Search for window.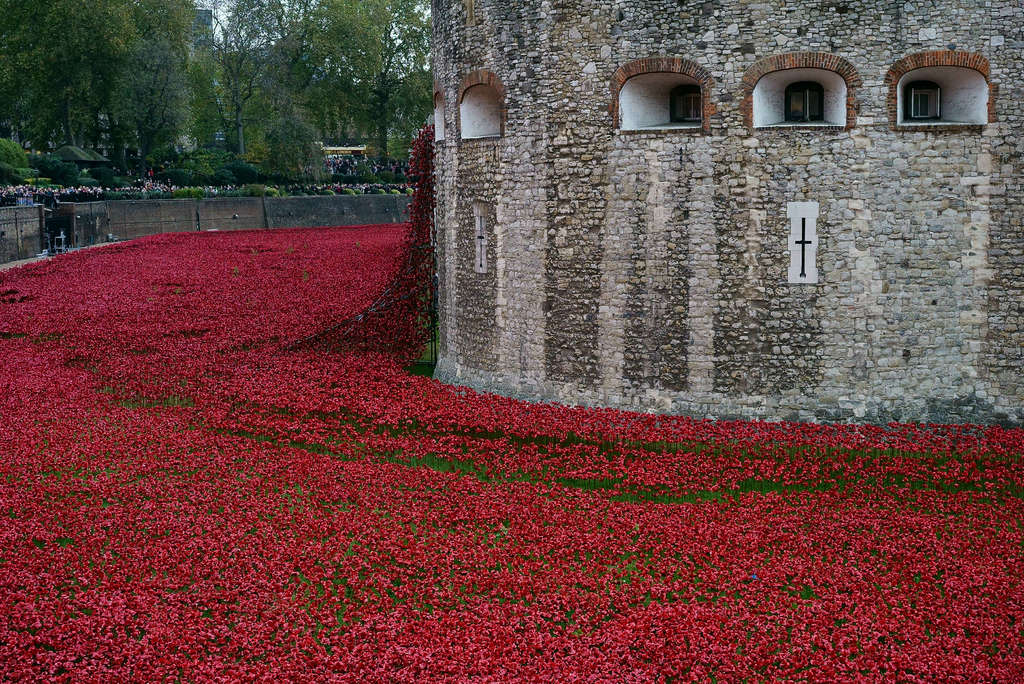
Found at <region>751, 60, 863, 135</region>.
